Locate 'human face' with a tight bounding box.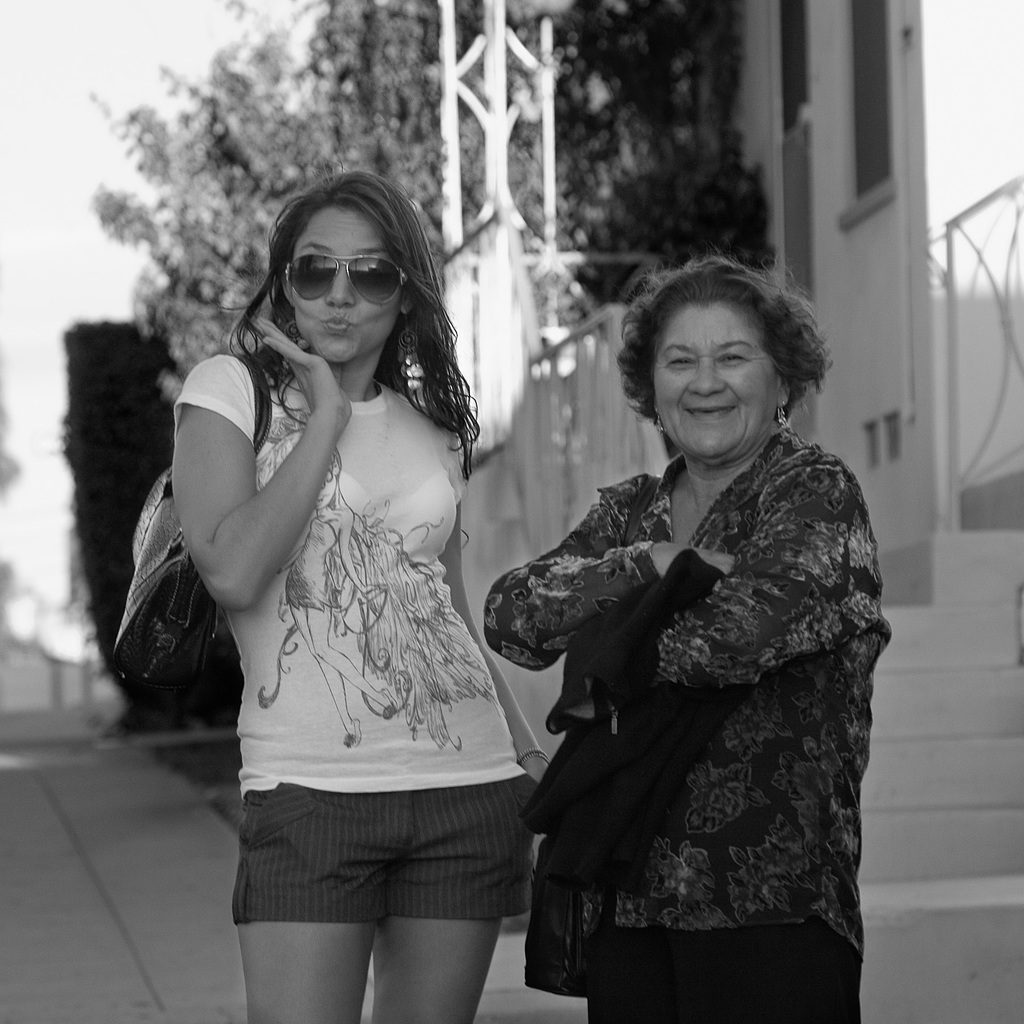
x1=290, y1=206, x2=404, y2=365.
